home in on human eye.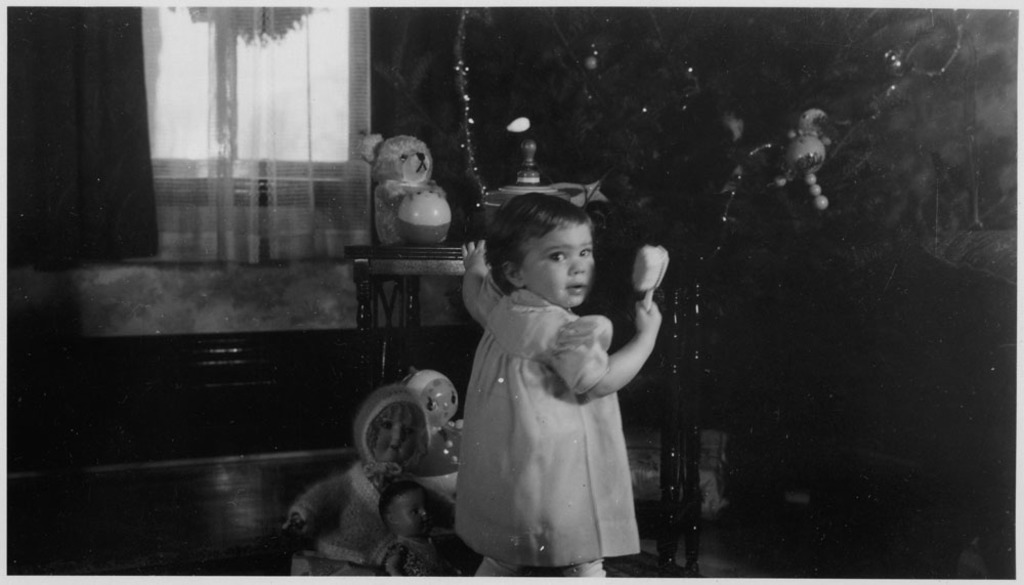
Homed in at bbox=[577, 249, 595, 262].
